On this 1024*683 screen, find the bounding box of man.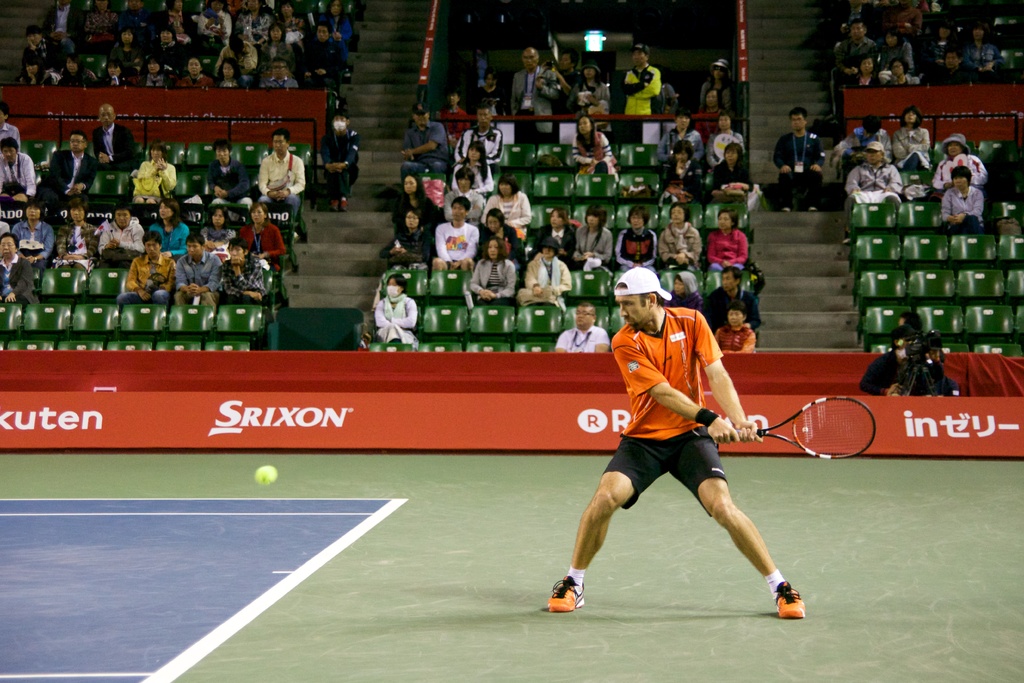
Bounding box: 111 233 179 305.
